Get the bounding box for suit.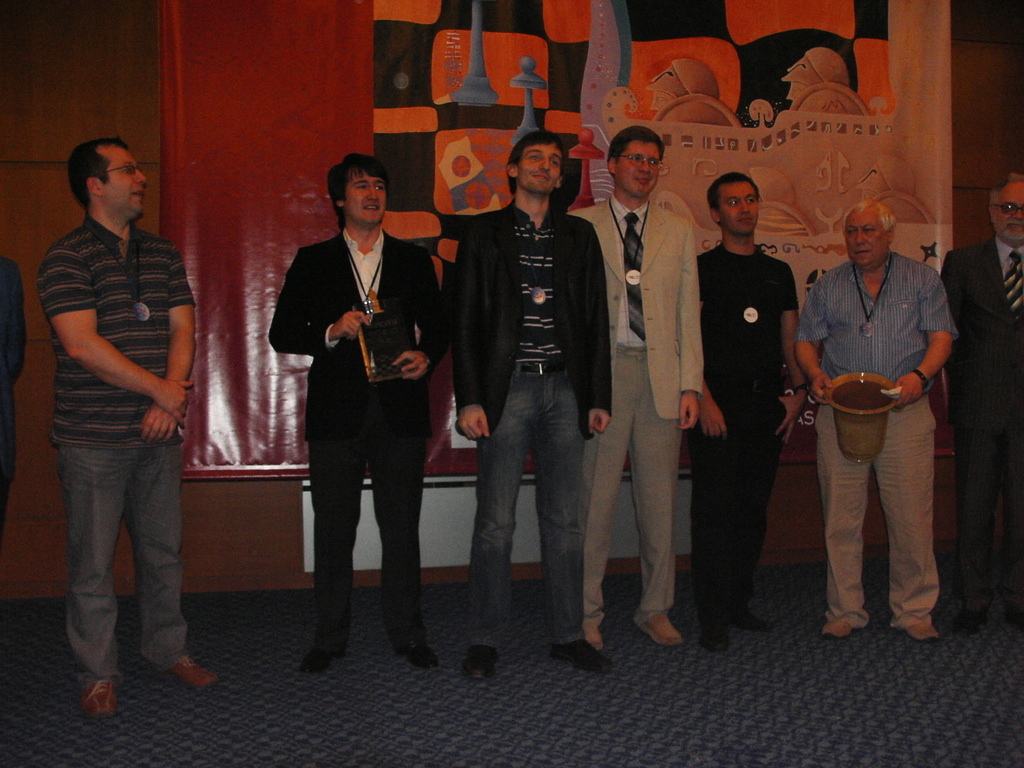
944,241,1023,611.
